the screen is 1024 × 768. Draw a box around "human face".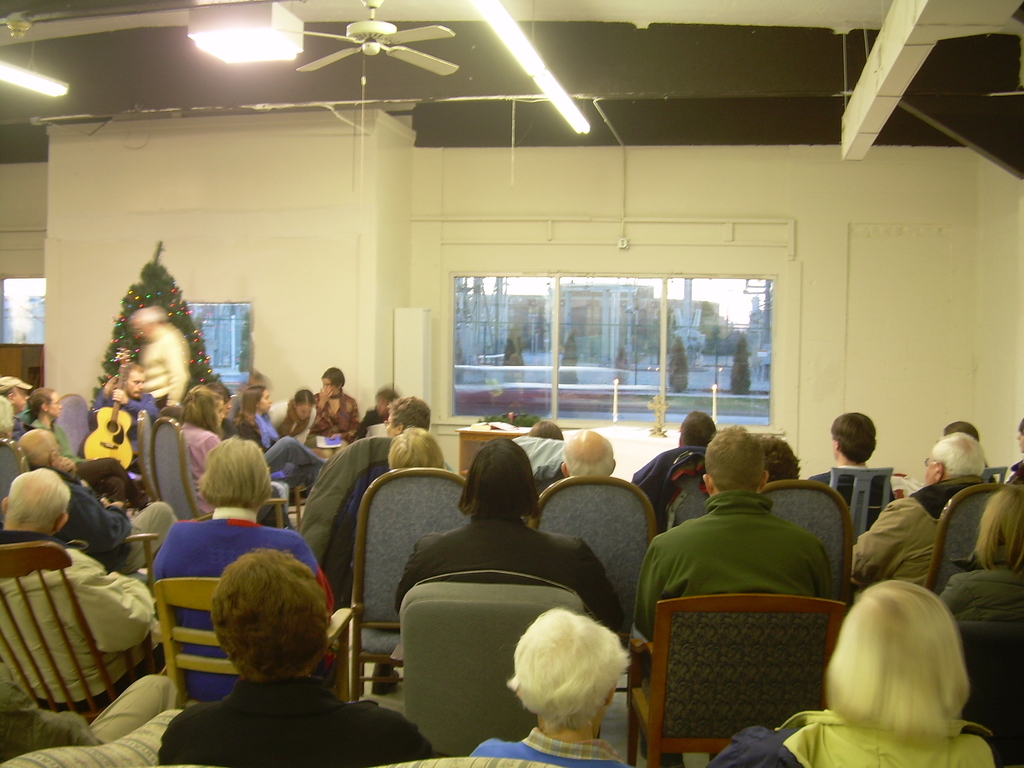
locate(123, 367, 144, 399).
